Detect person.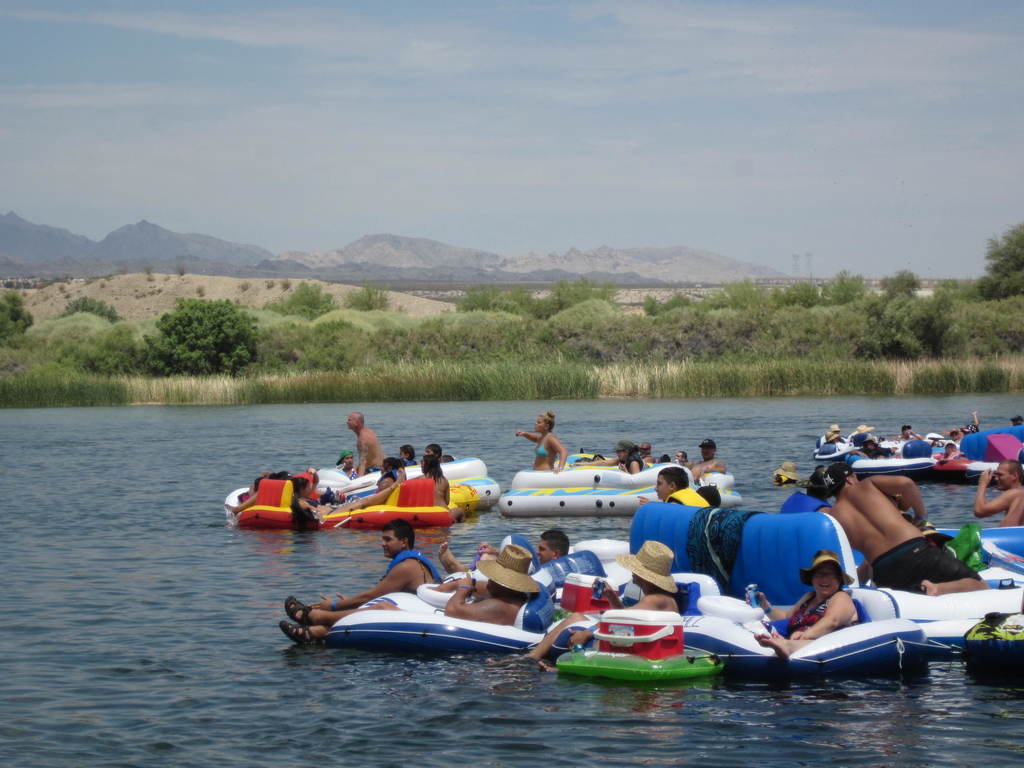
Detected at left=344, top=410, right=384, bottom=482.
